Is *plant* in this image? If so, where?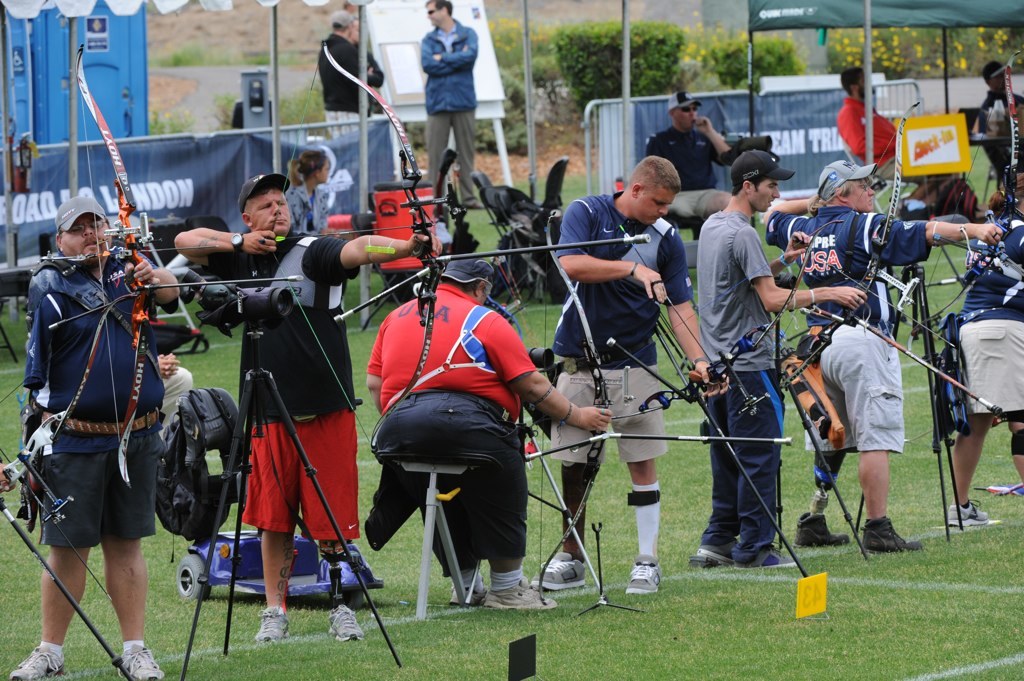
Yes, at (x1=163, y1=43, x2=204, y2=69).
